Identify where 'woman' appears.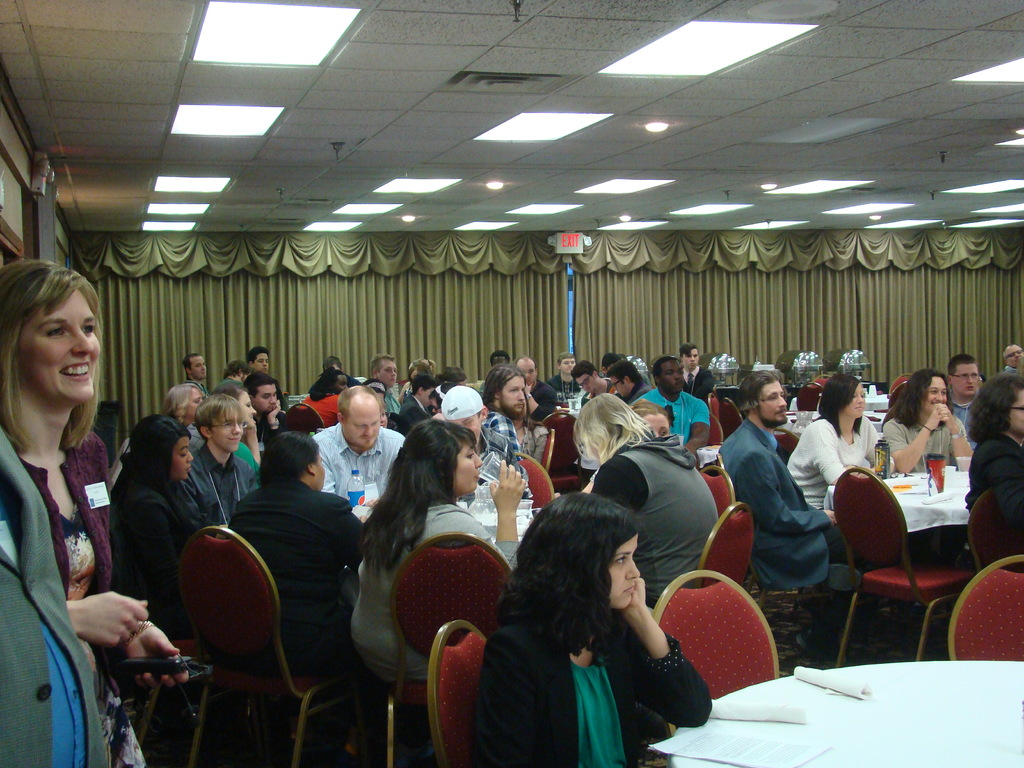
Appears at [left=781, top=373, right=903, bottom=612].
